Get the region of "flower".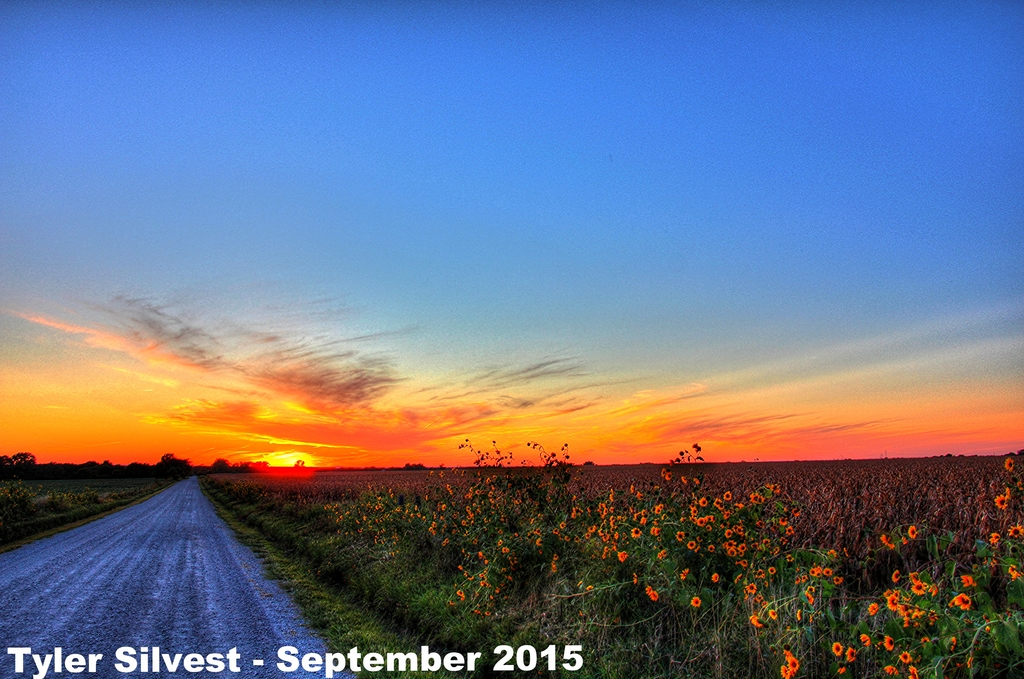
[740,538,747,555].
